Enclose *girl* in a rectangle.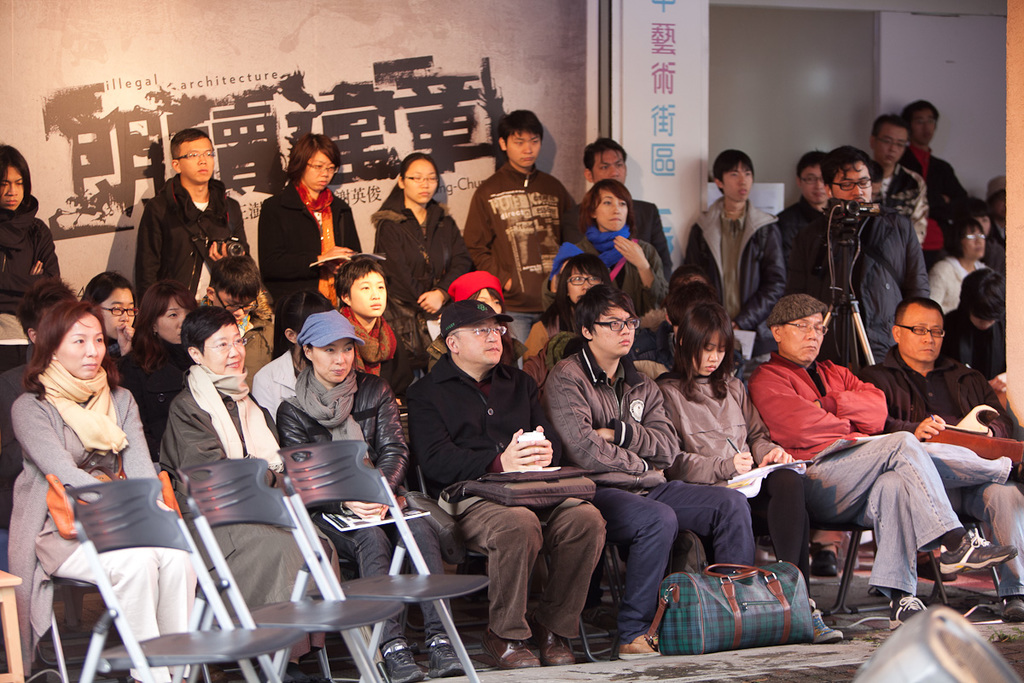
[112,275,212,470].
